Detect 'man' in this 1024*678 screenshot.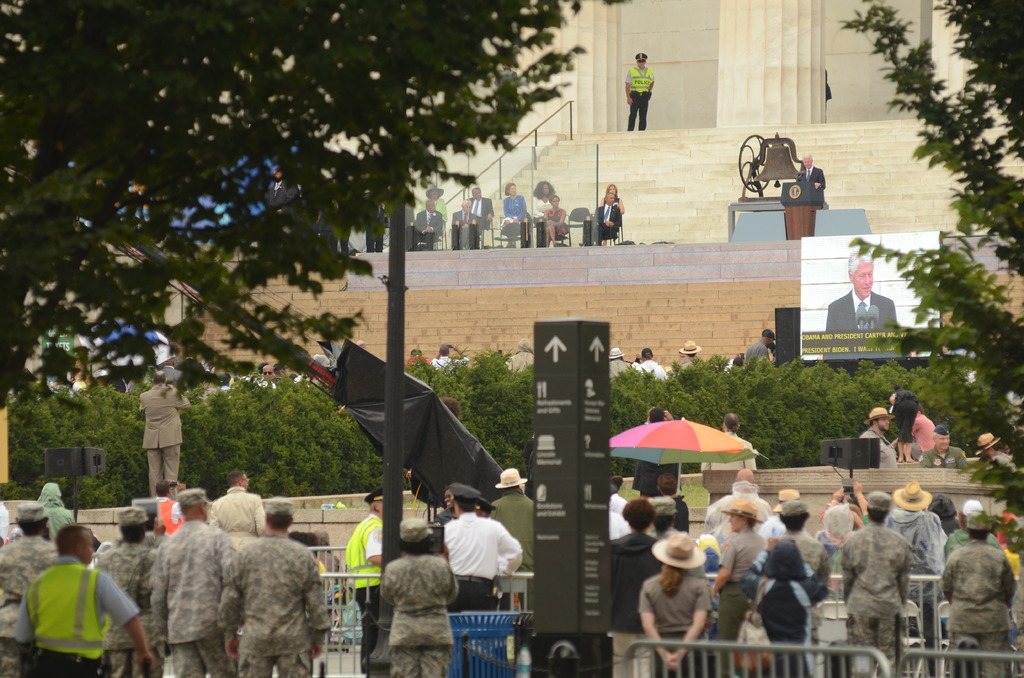
Detection: 411/200/441/251.
